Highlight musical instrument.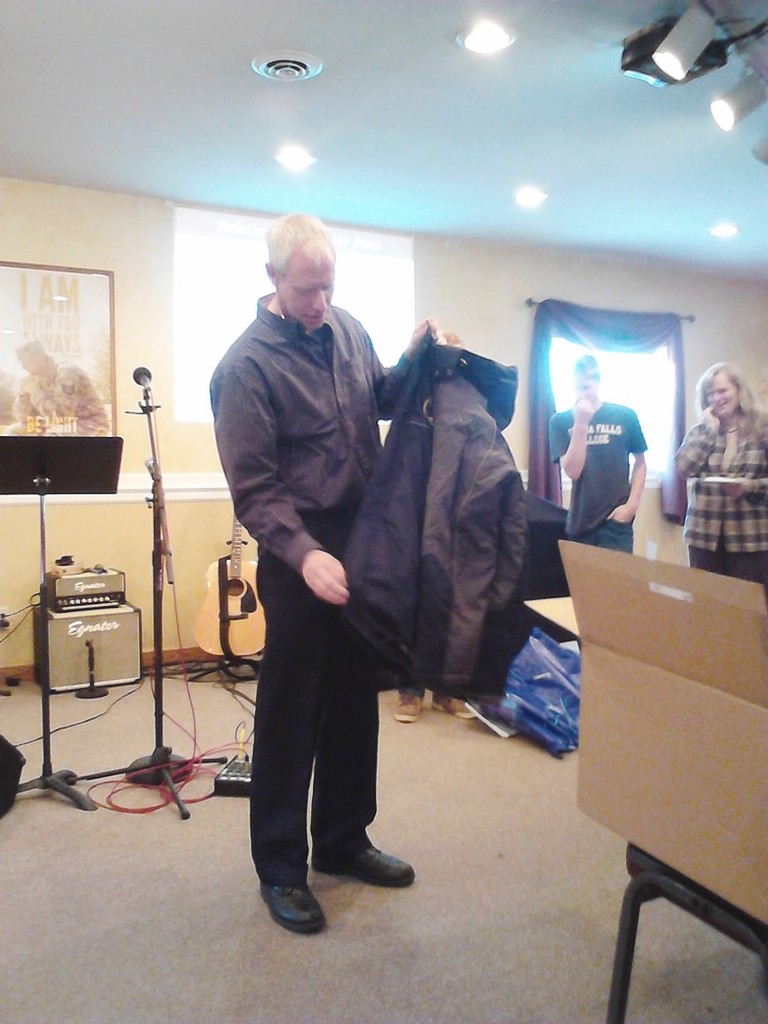
Highlighted region: x1=186 y1=503 x2=270 y2=665.
